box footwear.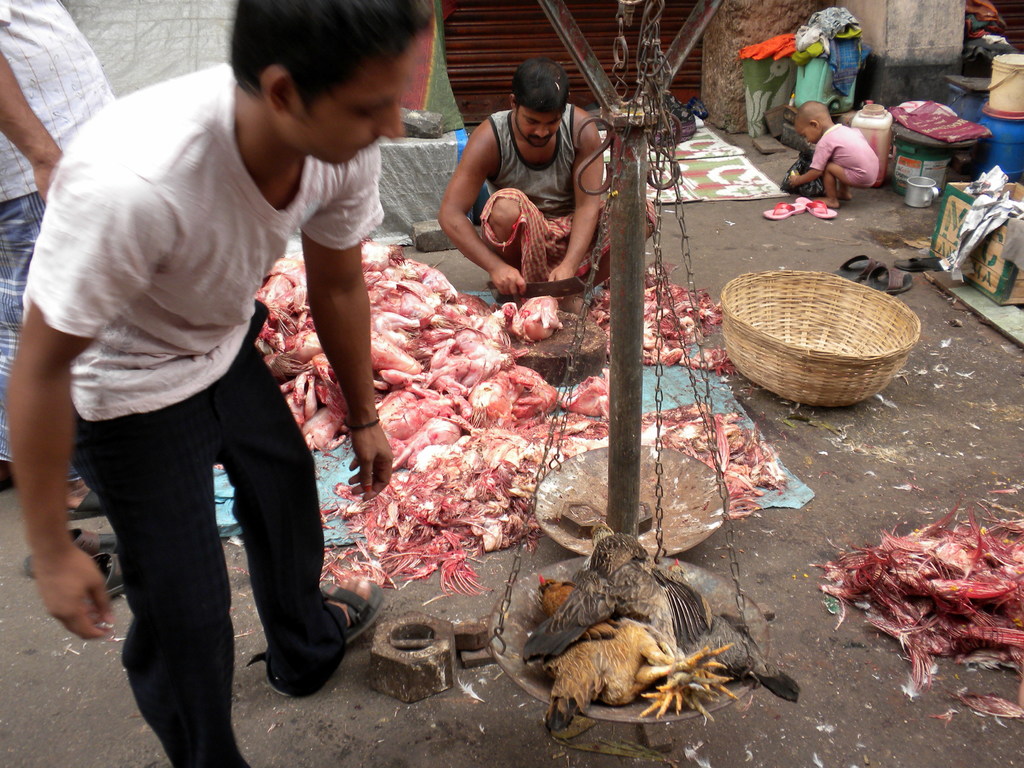
{"x1": 792, "y1": 195, "x2": 833, "y2": 221}.
